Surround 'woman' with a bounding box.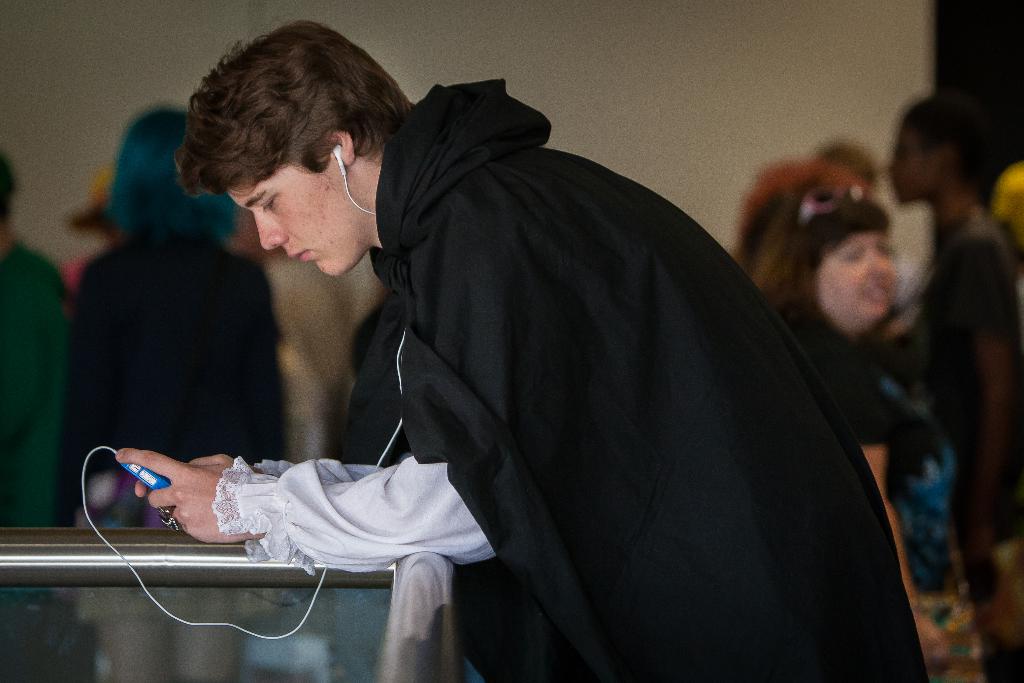
(55,110,295,682).
